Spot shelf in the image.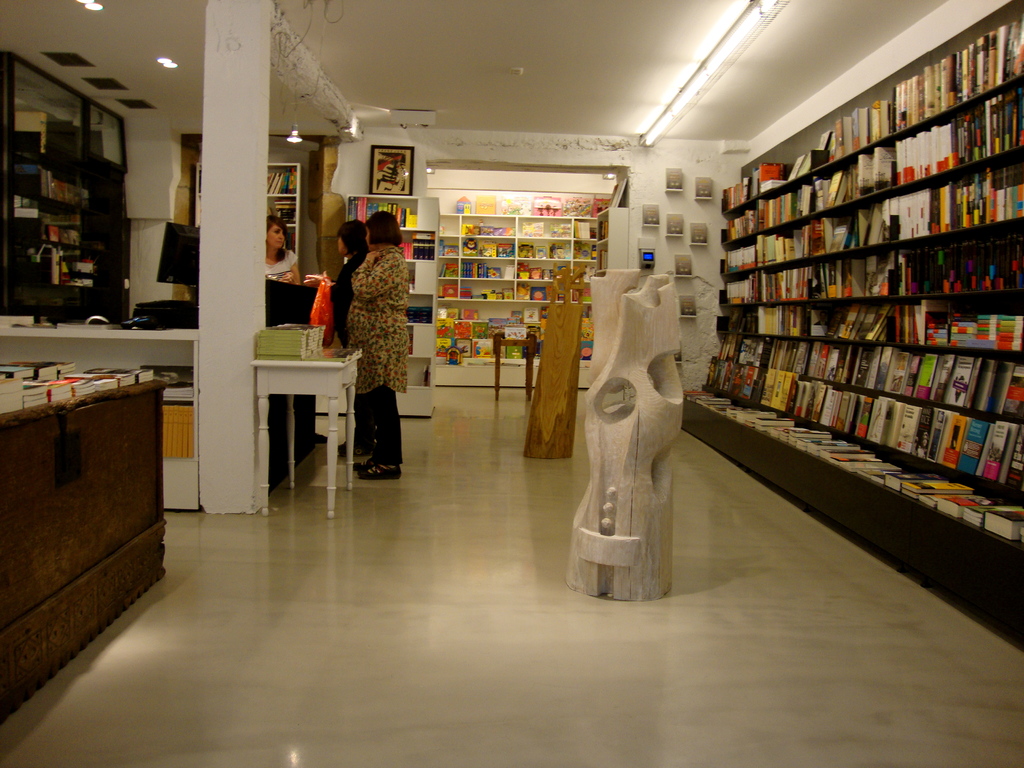
shelf found at <bbox>194, 194, 203, 220</bbox>.
